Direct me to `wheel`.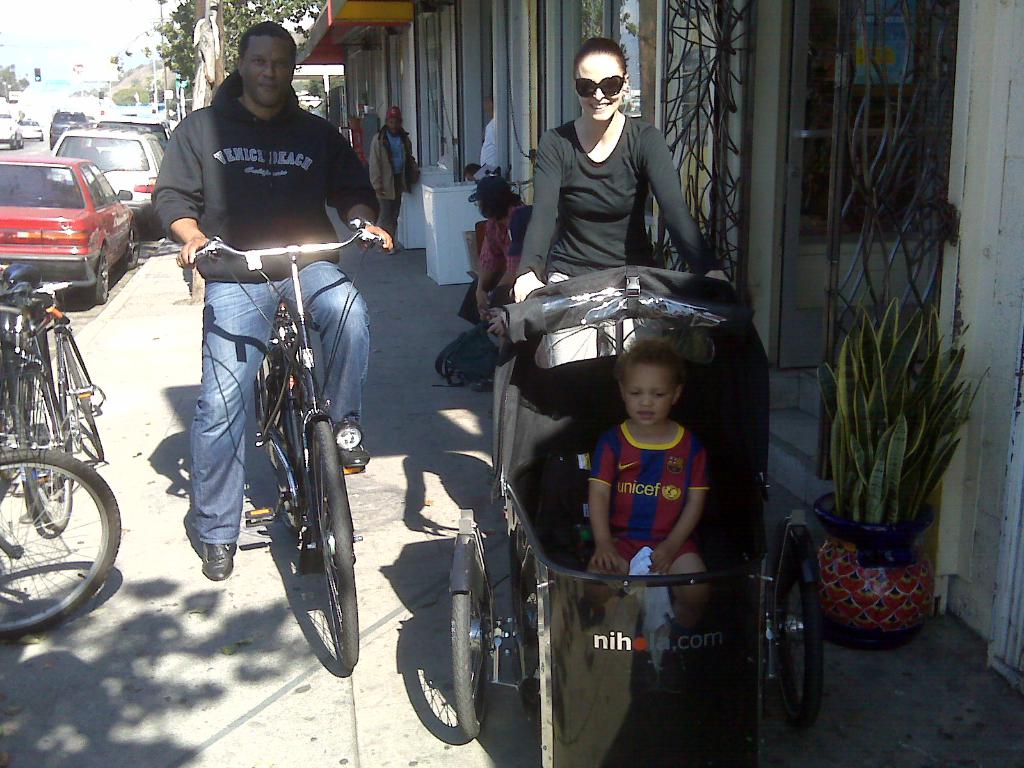
Direction: [x1=448, y1=524, x2=515, y2=733].
